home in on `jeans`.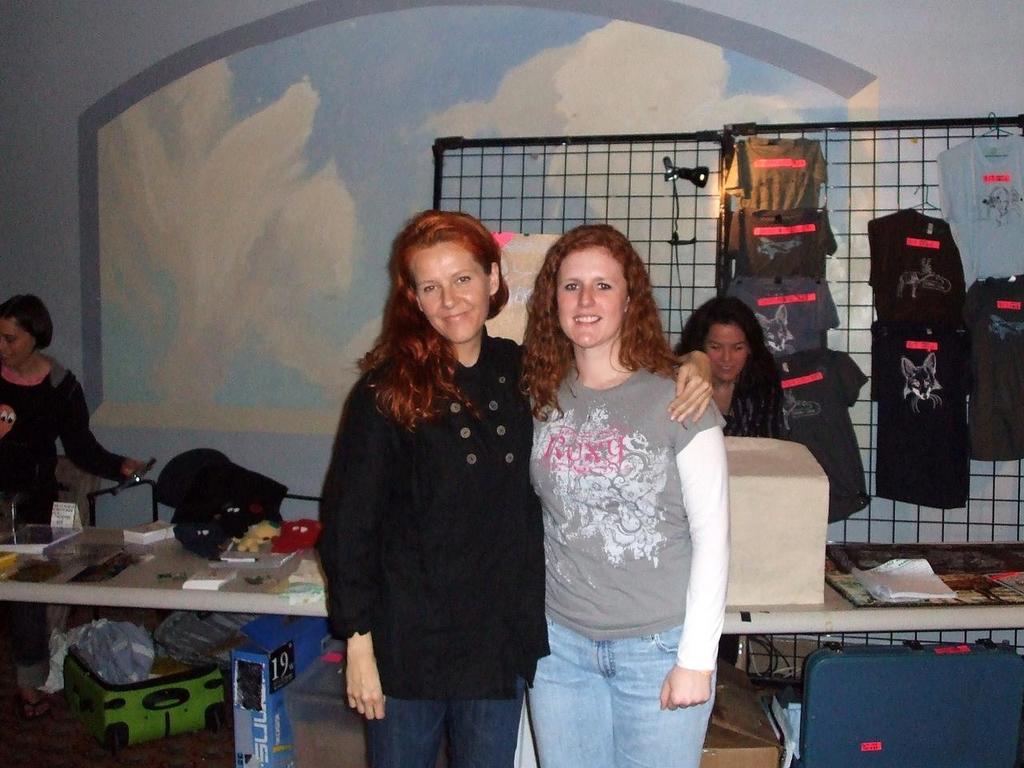
Homed in at rect(531, 611, 720, 767).
